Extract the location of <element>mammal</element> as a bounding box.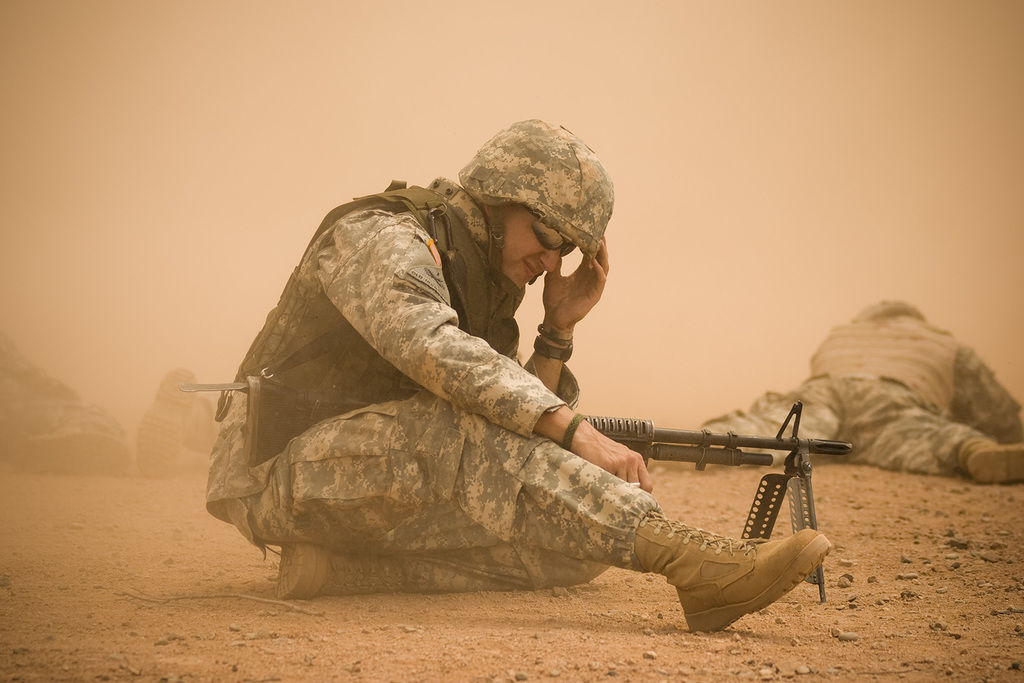
x1=134 y1=362 x2=215 y2=478.
